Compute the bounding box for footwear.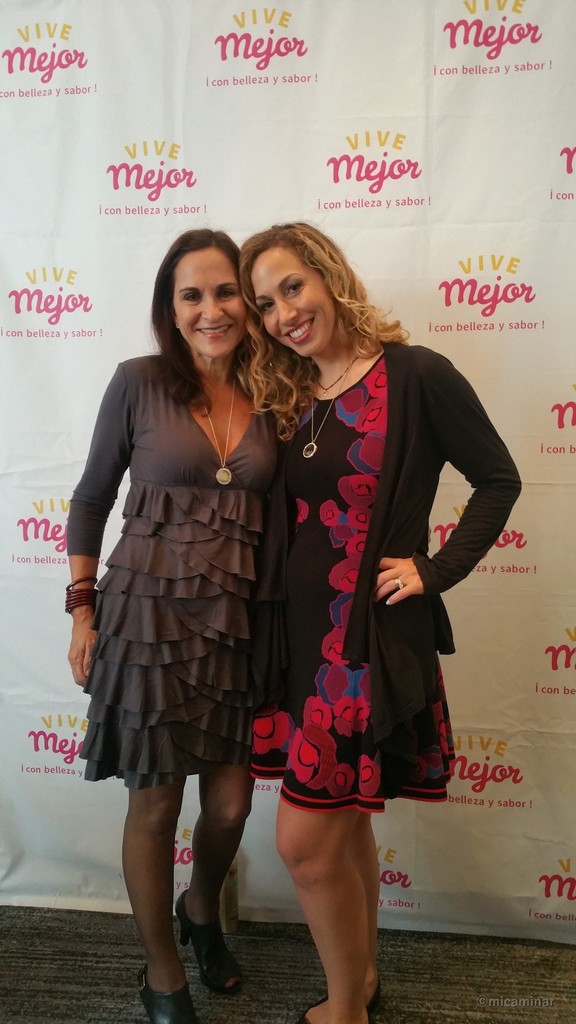
[131,952,190,1014].
